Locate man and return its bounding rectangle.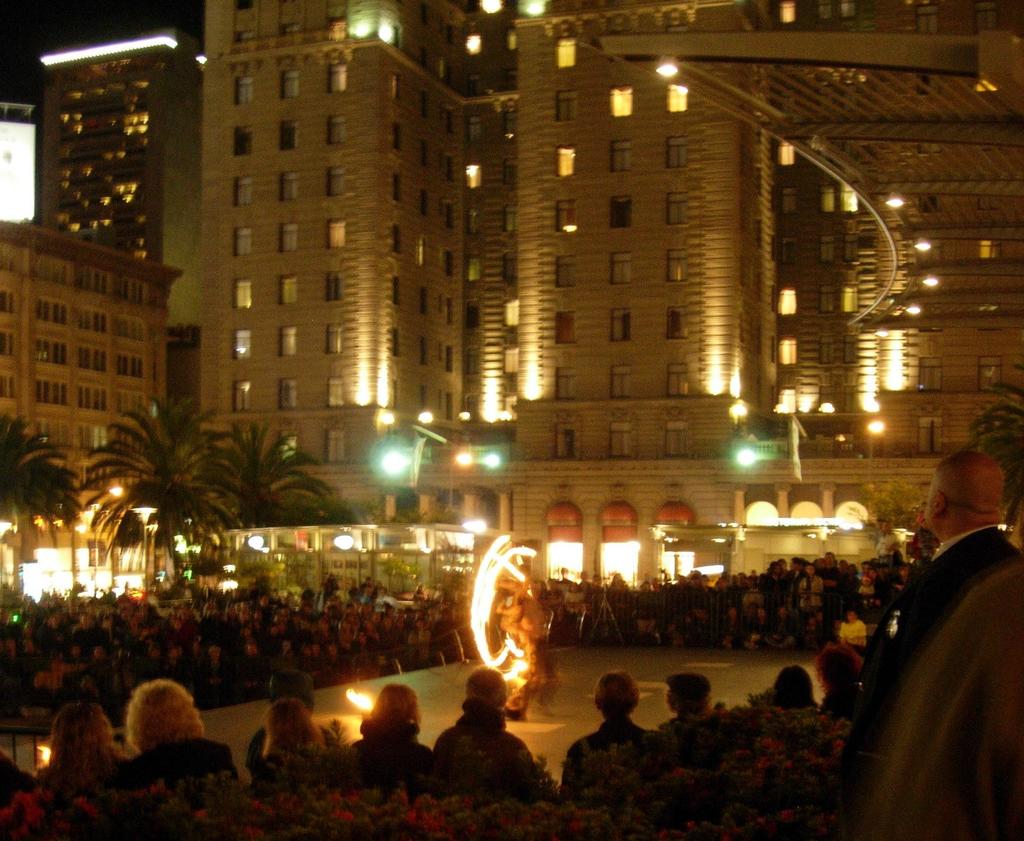
(560, 674, 650, 797).
